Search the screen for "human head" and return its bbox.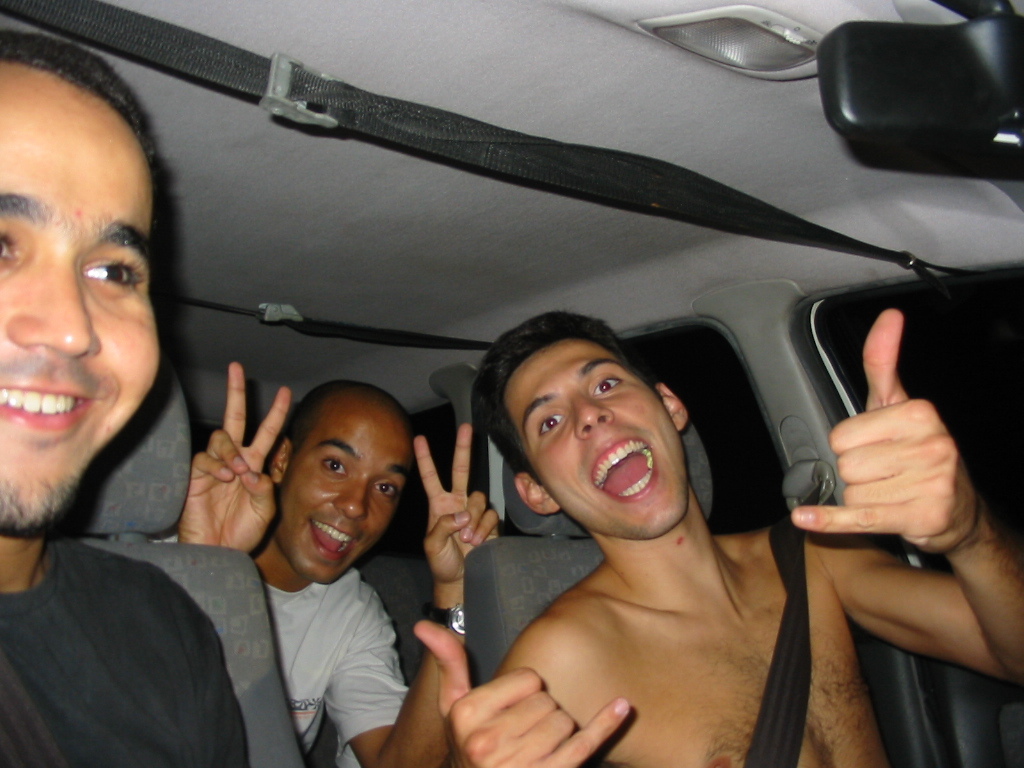
Found: 475,310,695,519.
